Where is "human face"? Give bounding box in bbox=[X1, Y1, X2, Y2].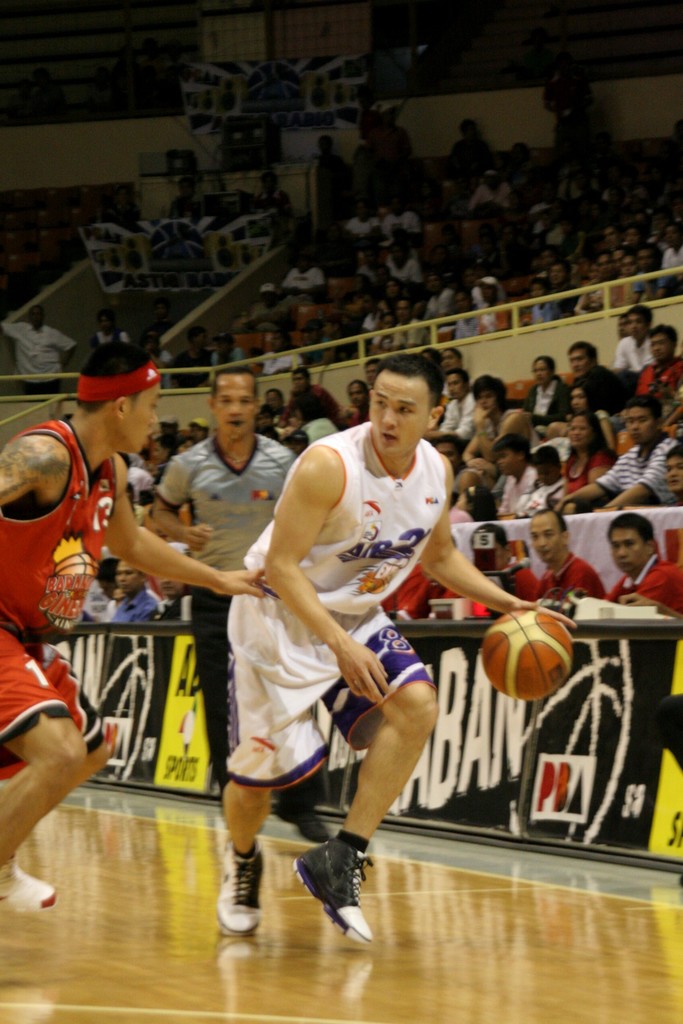
bbox=[156, 575, 181, 603].
